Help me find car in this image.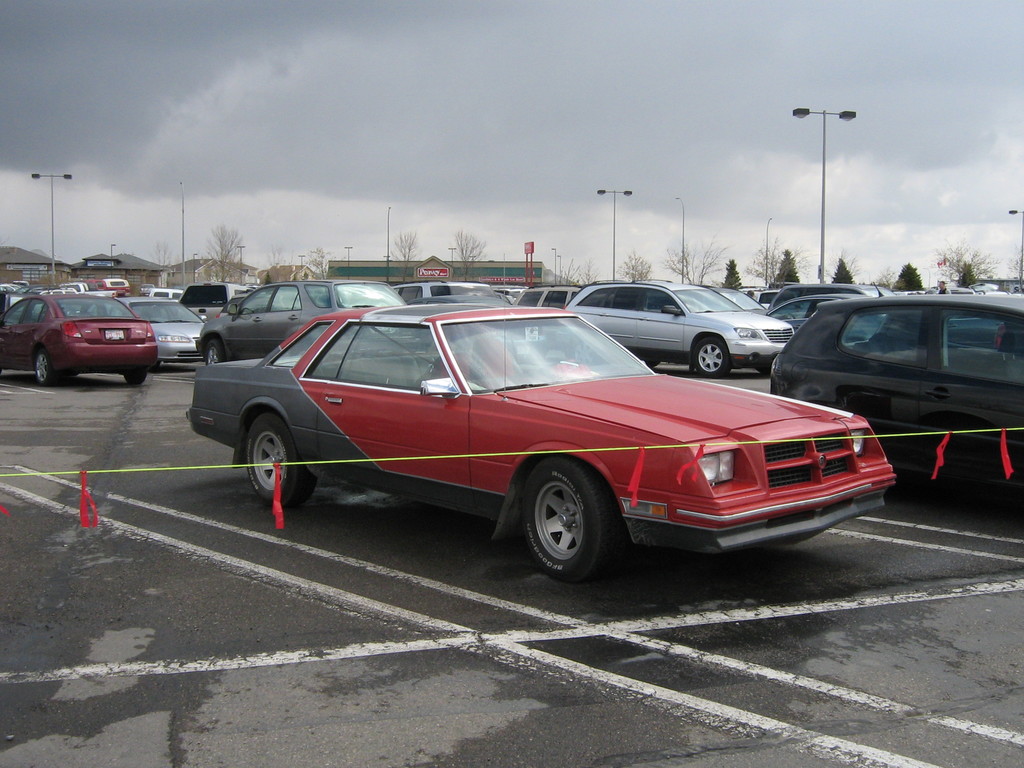
Found it: Rect(510, 279, 592, 361).
